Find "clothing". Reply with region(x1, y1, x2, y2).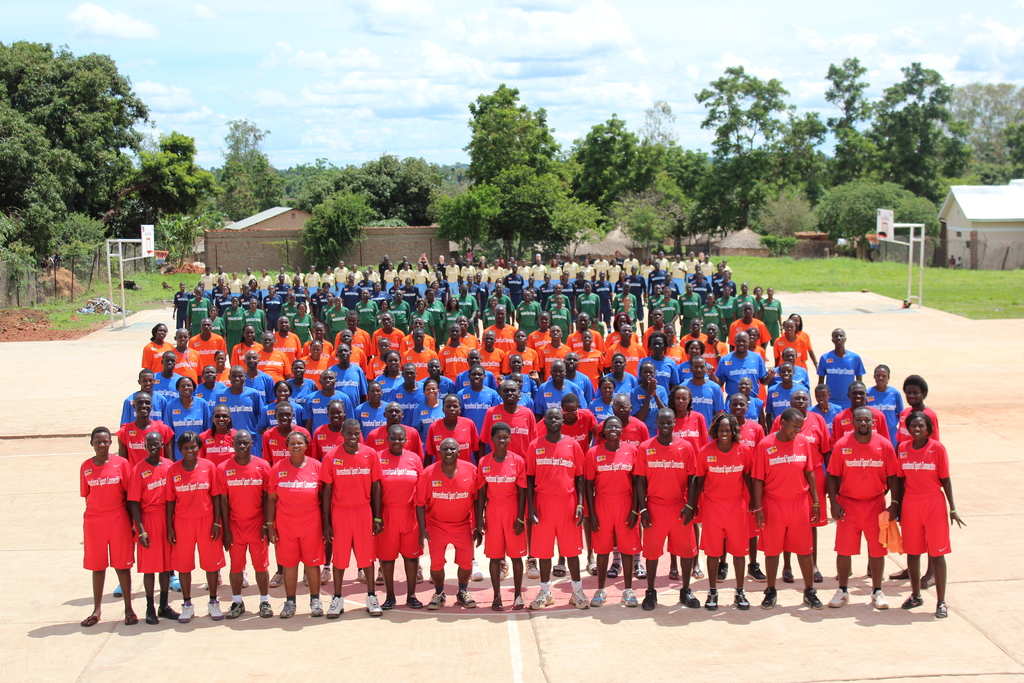
region(579, 348, 609, 374).
